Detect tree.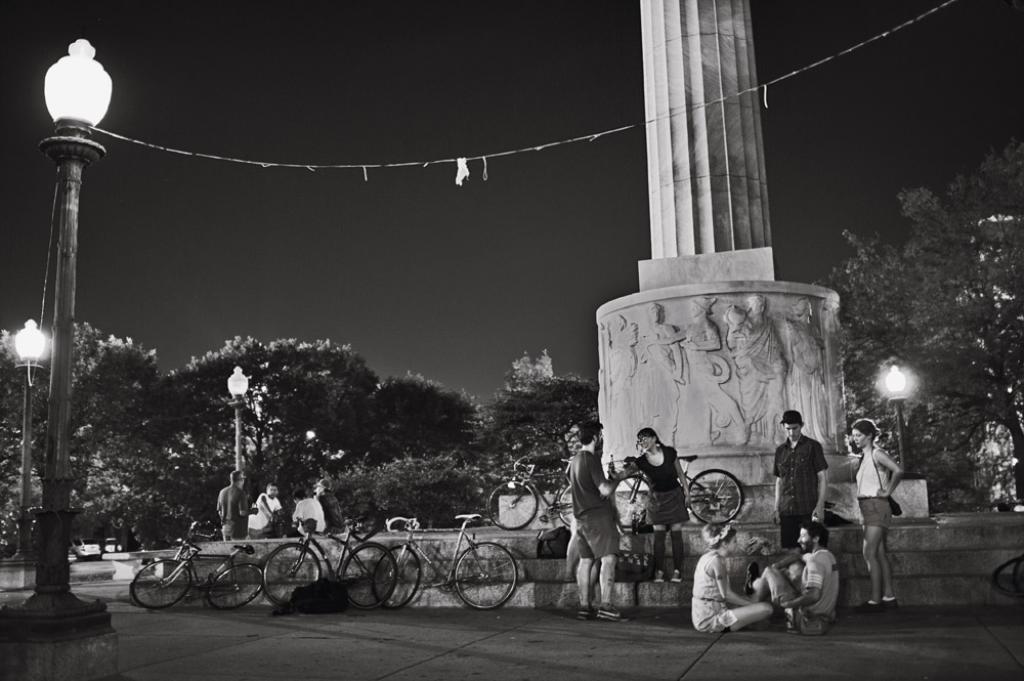
Detected at [left=371, top=371, right=480, bottom=466].
